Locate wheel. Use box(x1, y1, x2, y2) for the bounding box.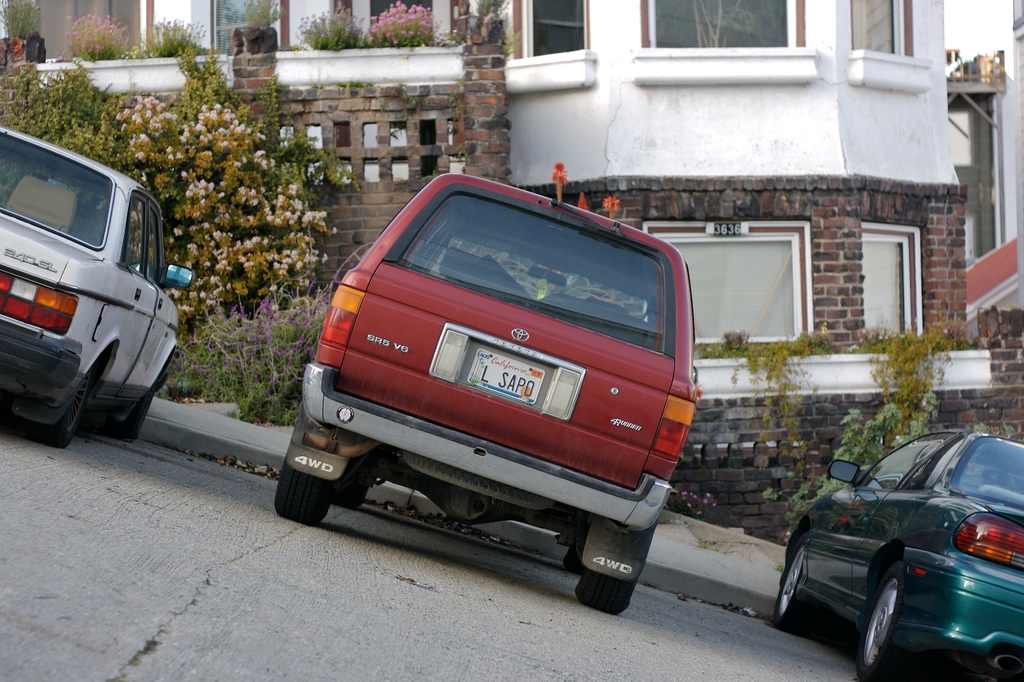
box(276, 416, 343, 528).
